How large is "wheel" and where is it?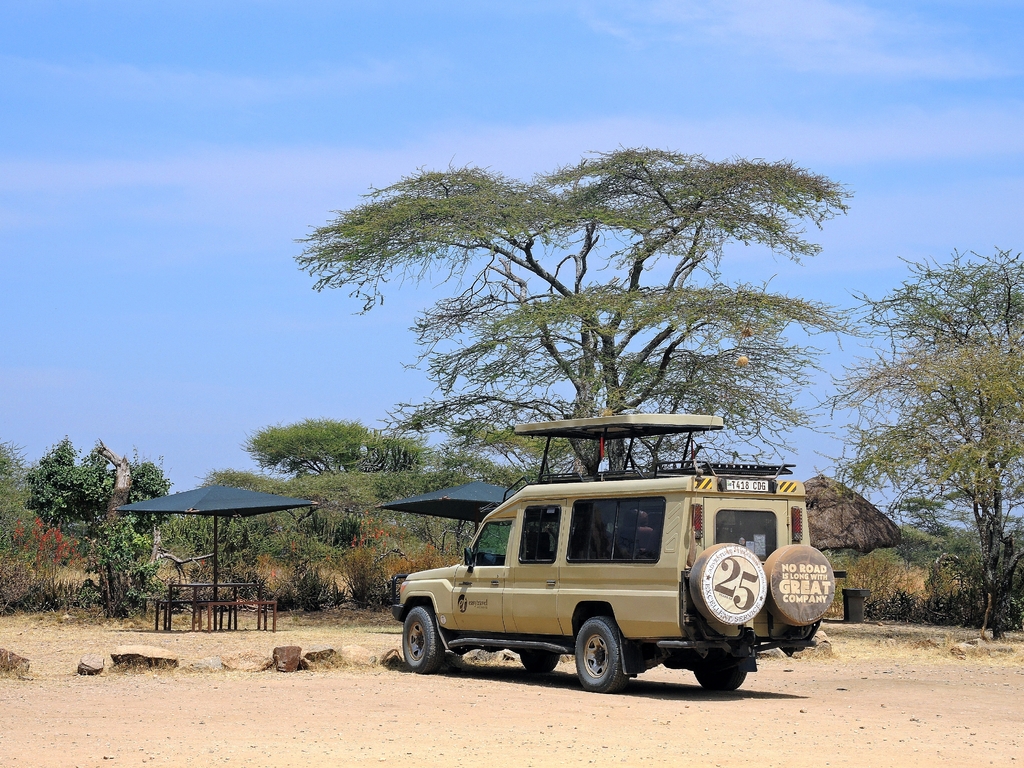
Bounding box: detection(524, 648, 555, 672).
